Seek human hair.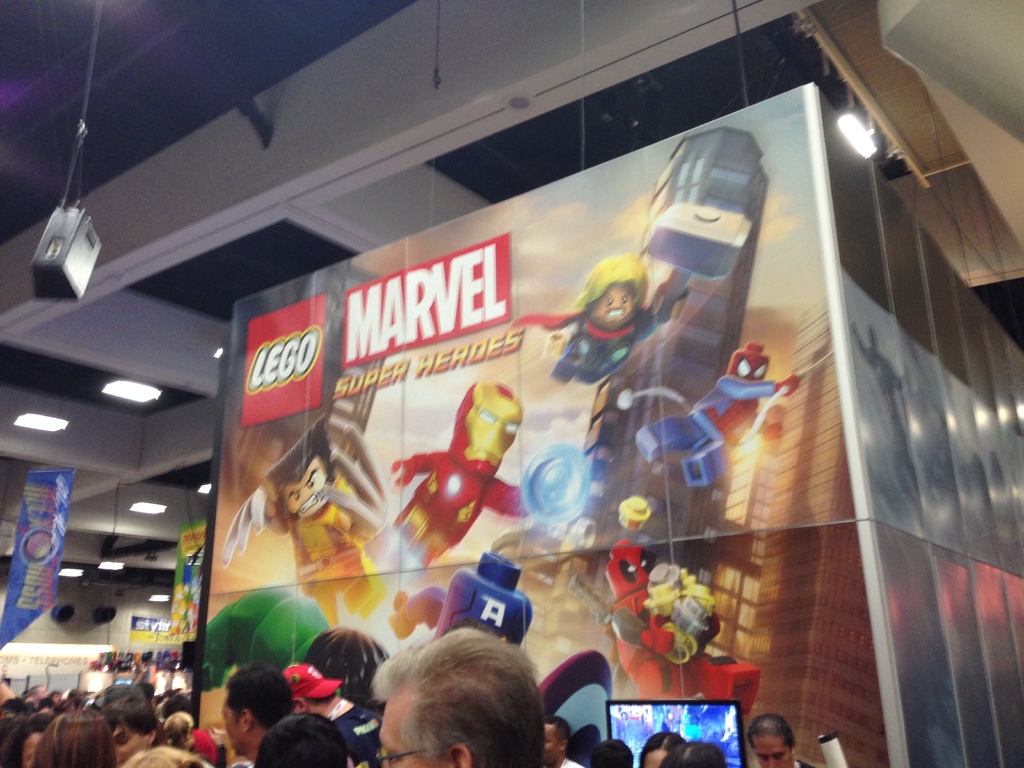
crop(90, 688, 161, 737).
